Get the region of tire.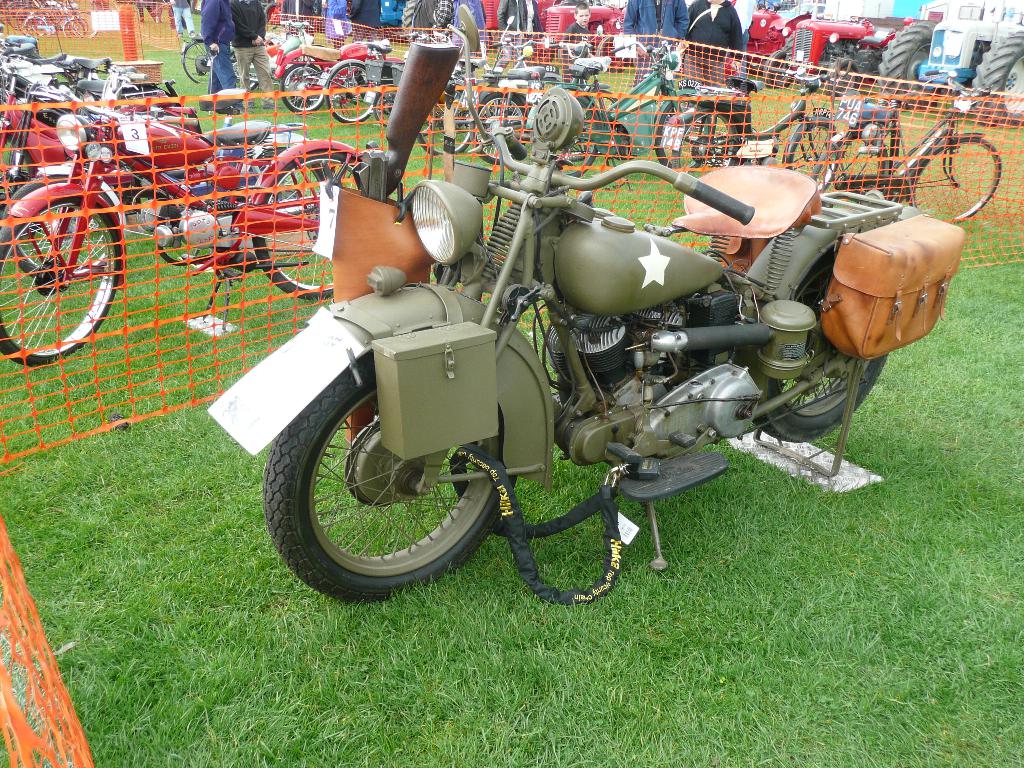
<region>810, 135, 885, 189</region>.
